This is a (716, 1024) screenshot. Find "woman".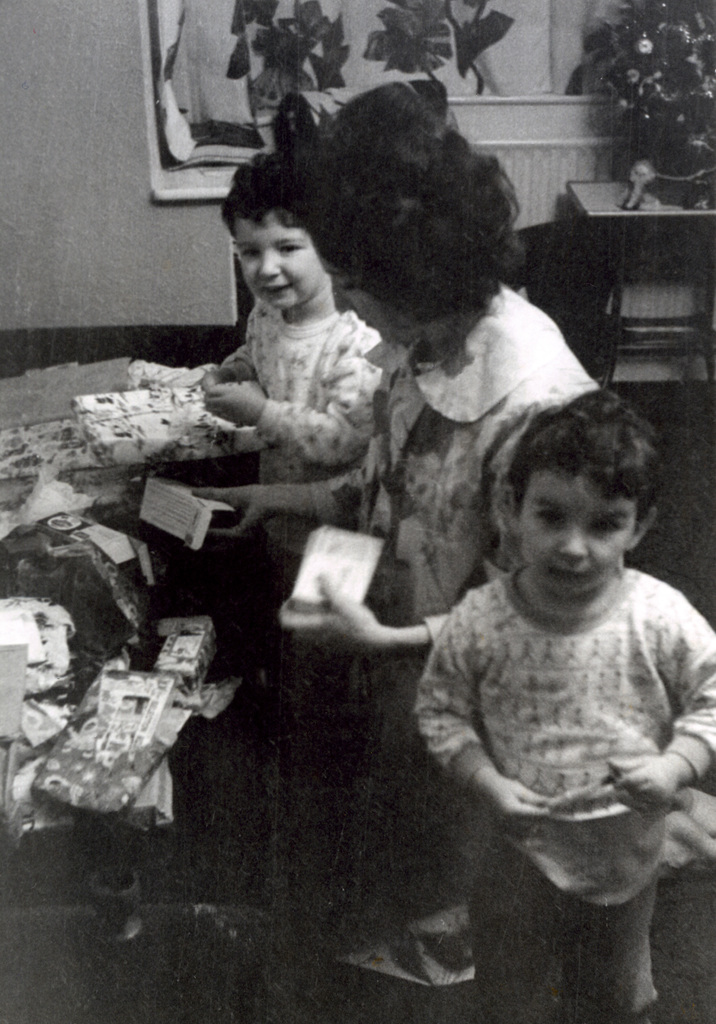
Bounding box: {"x1": 198, "y1": 83, "x2": 587, "y2": 793}.
